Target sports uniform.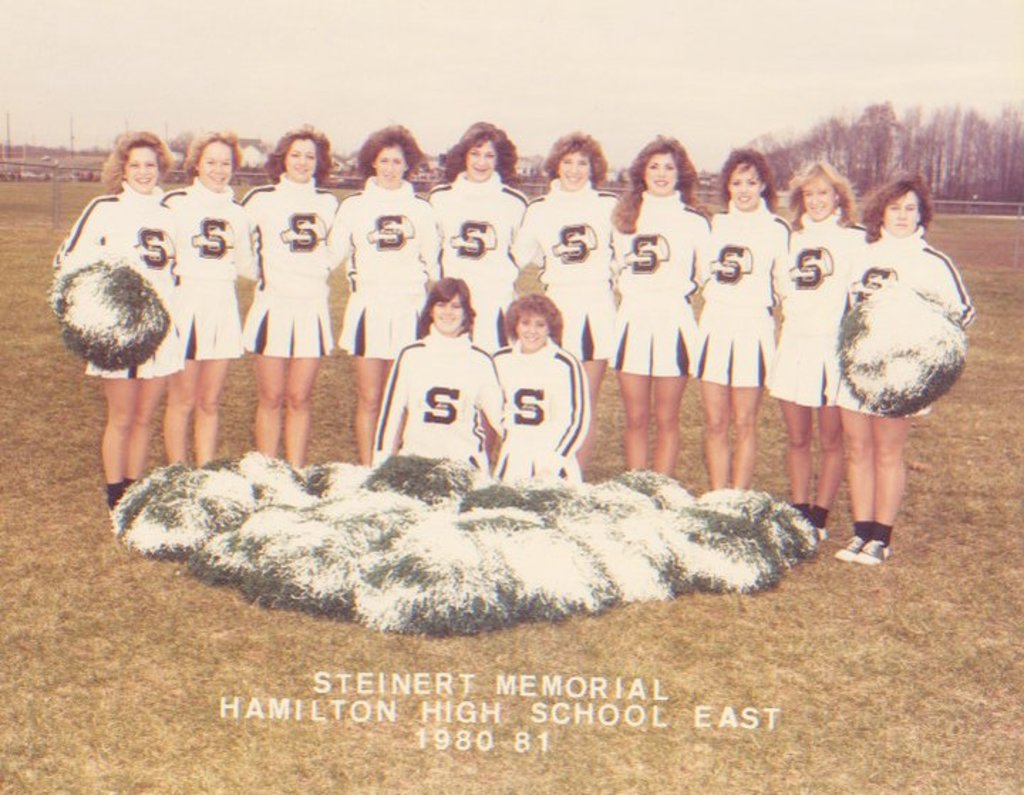
Target region: (x1=701, y1=191, x2=786, y2=398).
